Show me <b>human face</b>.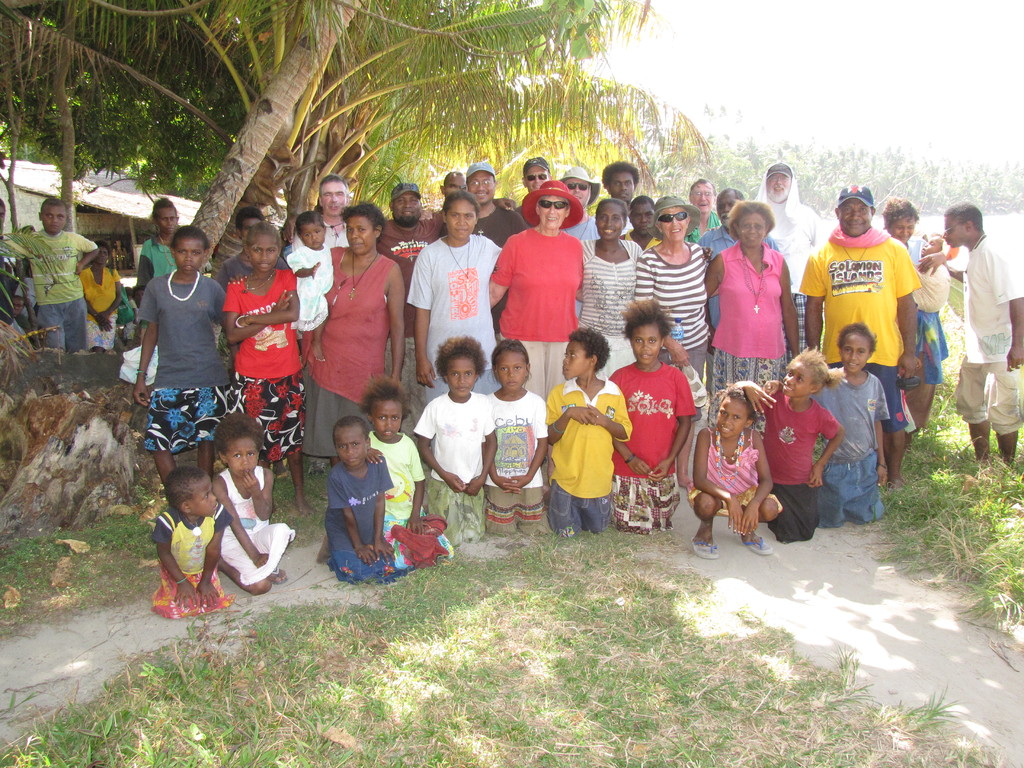
<b>human face</b> is here: bbox=[374, 388, 404, 443].
